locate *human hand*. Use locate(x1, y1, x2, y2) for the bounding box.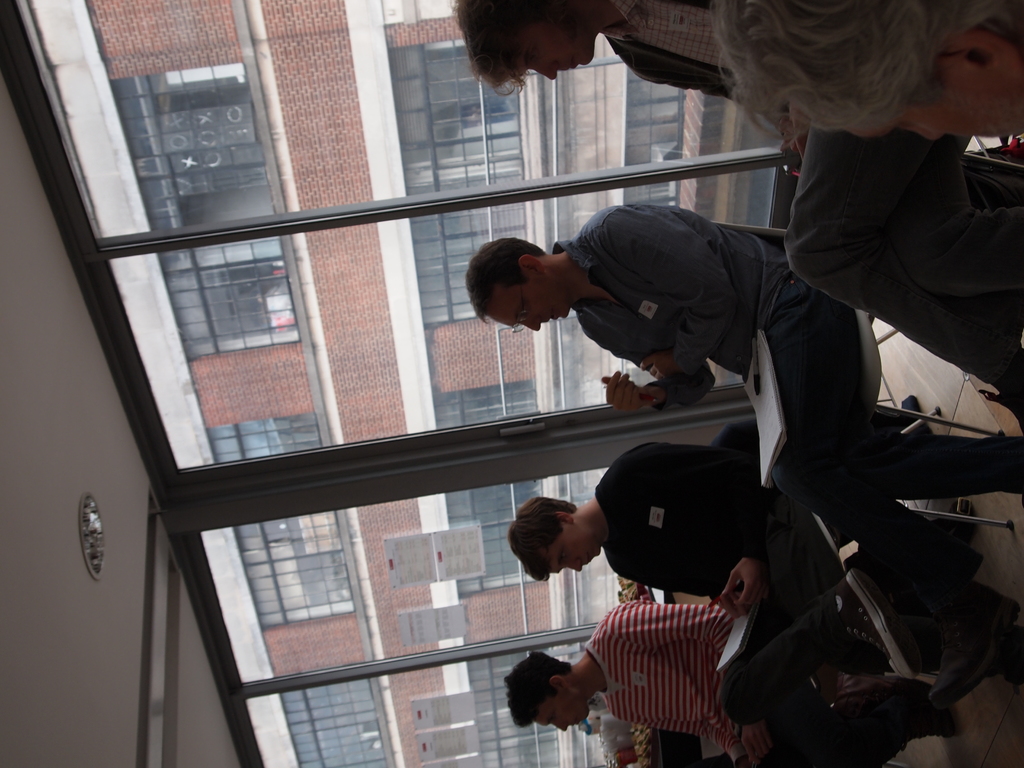
locate(717, 554, 763, 614).
